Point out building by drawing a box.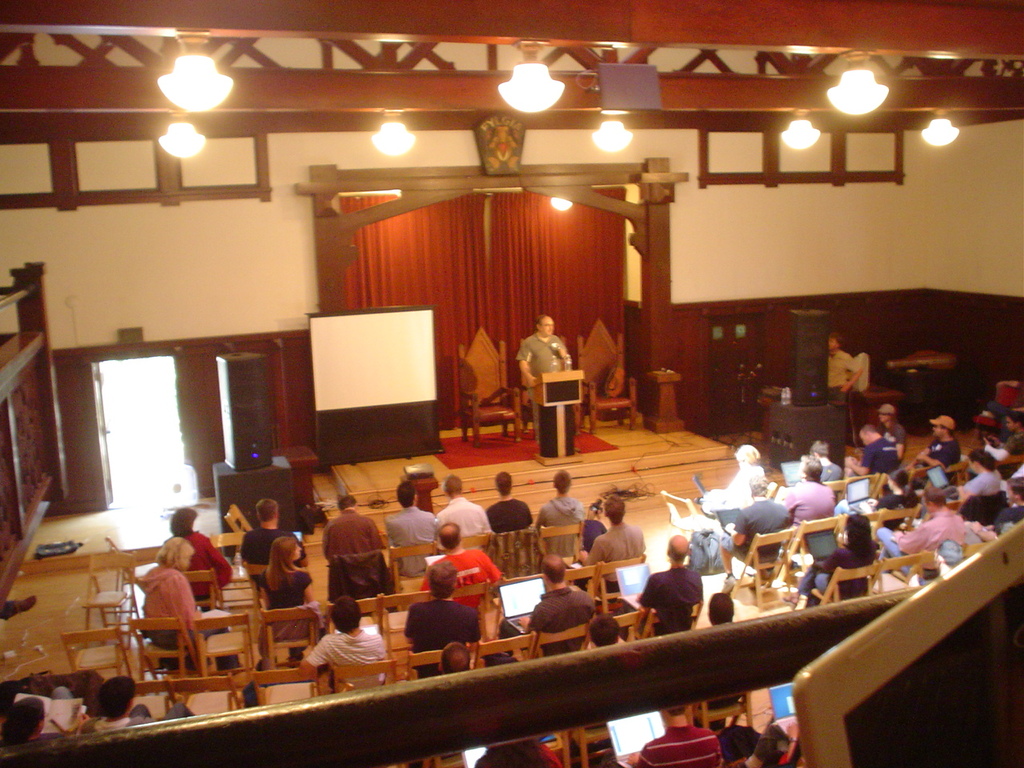
rect(0, 0, 1023, 767).
